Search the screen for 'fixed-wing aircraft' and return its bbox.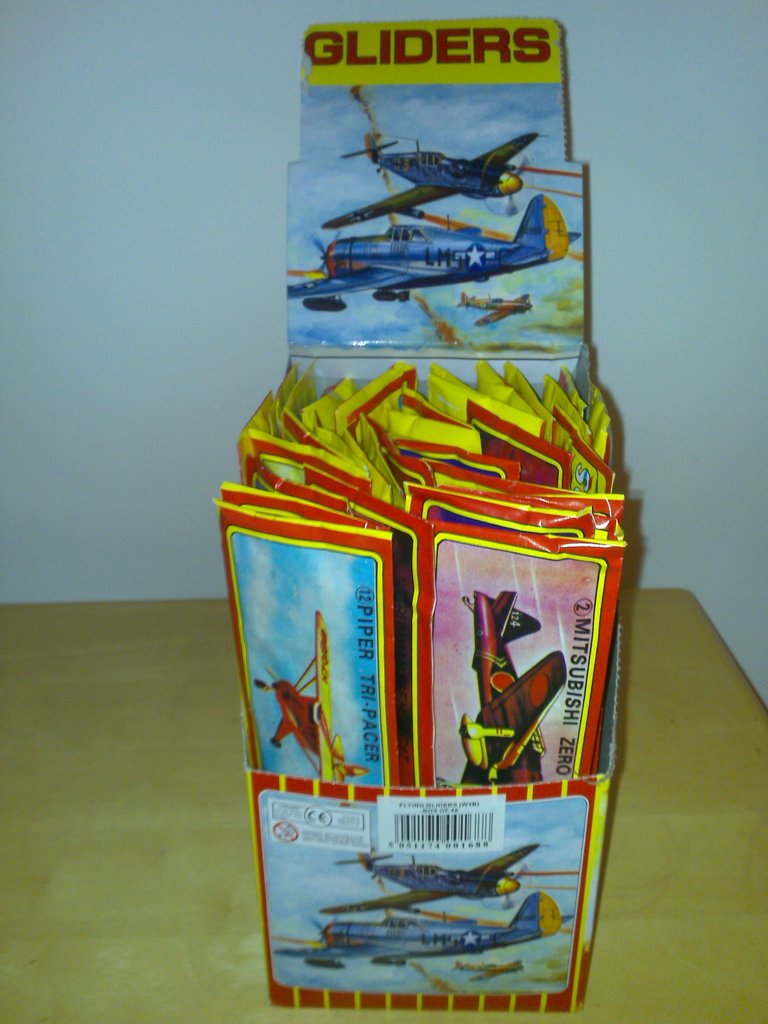
Found: l=254, t=606, r=369, b=790.
